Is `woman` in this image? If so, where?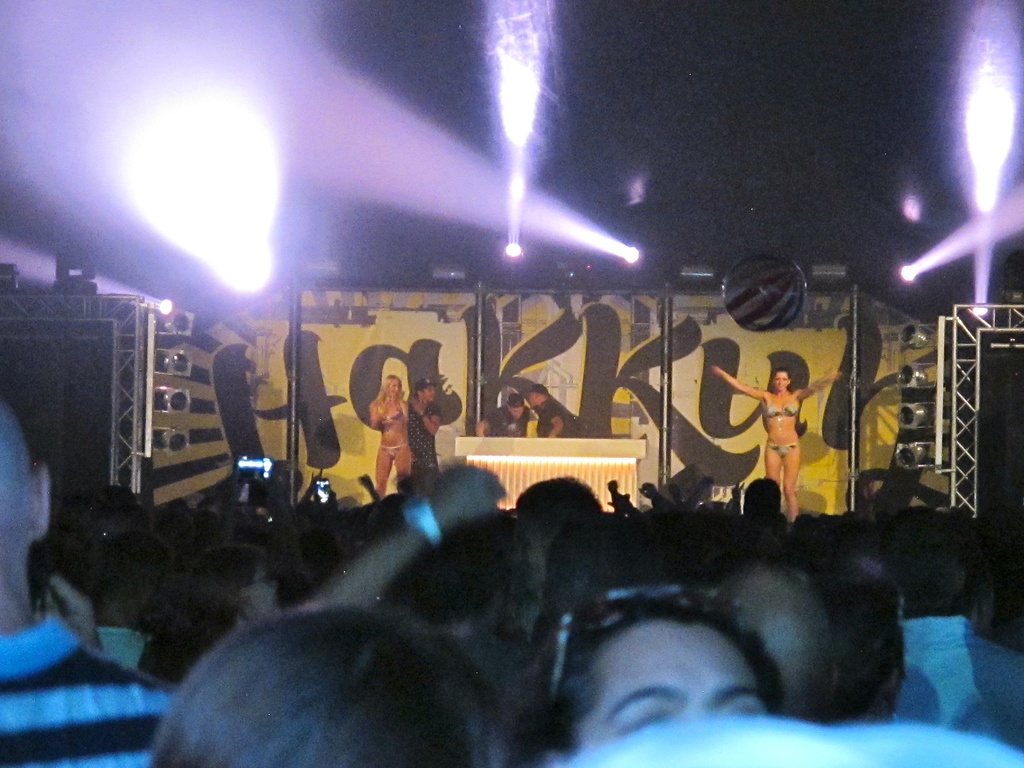
Yes, at box(407, 381, 447, 490).
